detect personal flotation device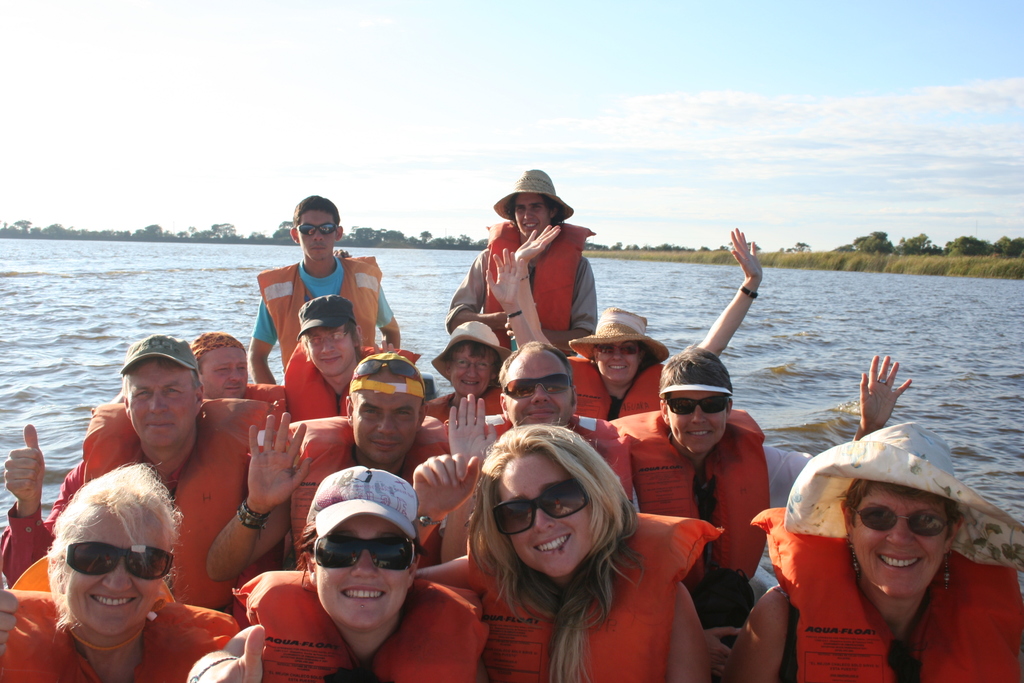
box(610, 400, 754, 578)
